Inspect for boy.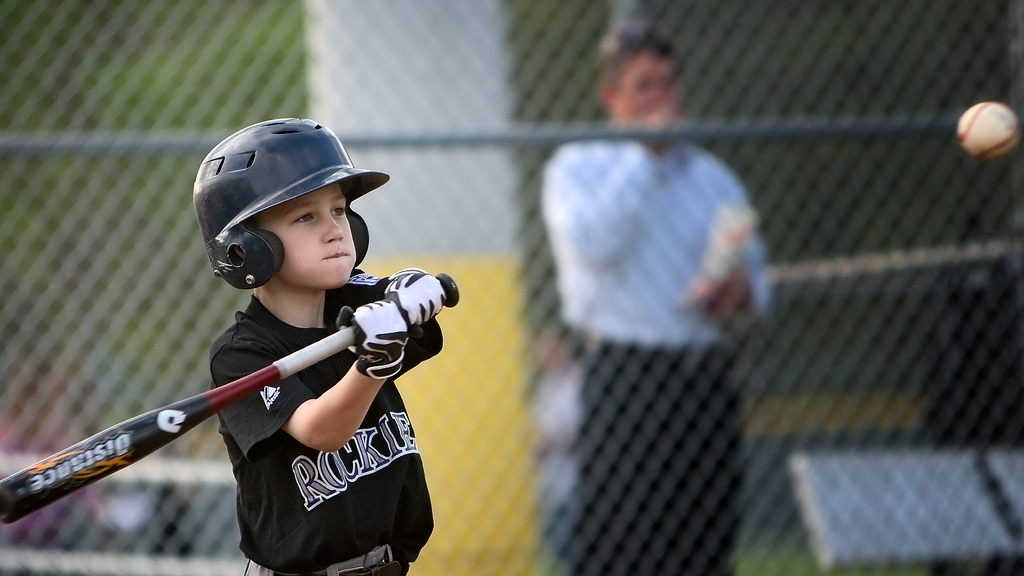
Inspection: box(195, 116, 432, 575).
